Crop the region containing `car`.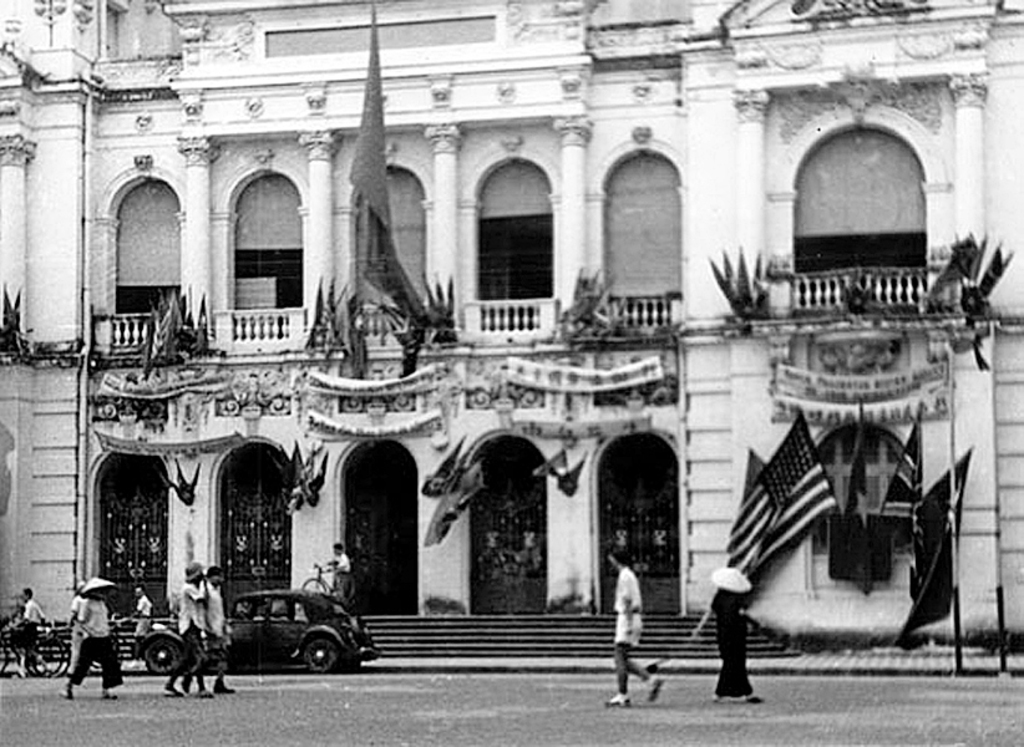
Crop region: detection(128, 583, 386, 677).
